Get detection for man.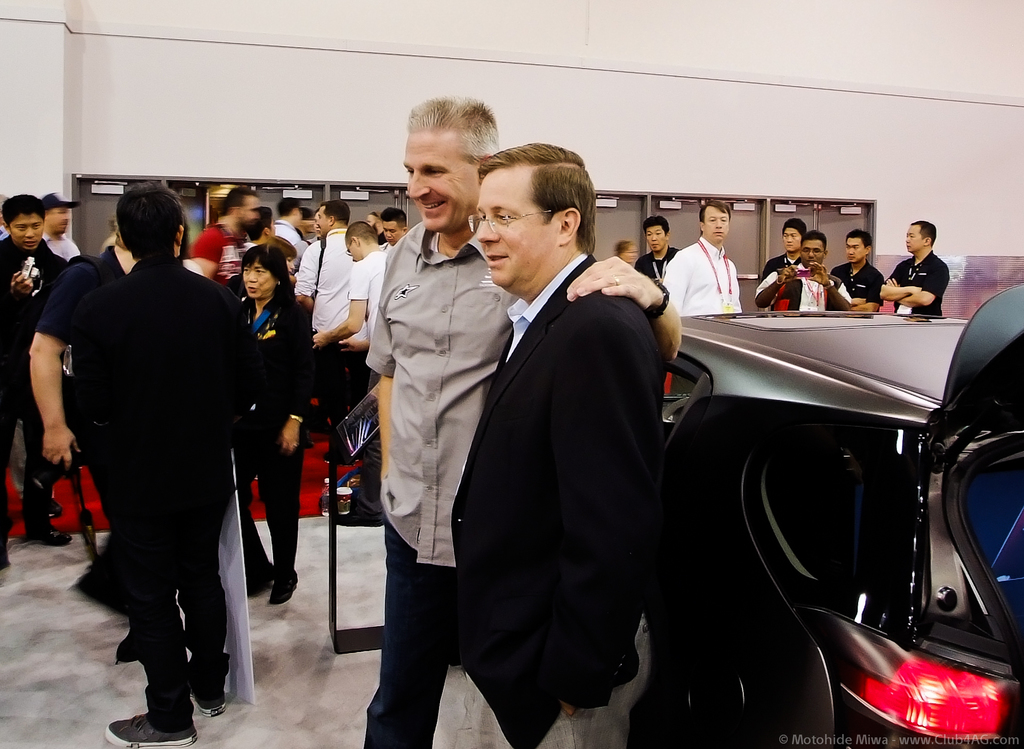
Detection: 375:209:412:249.
